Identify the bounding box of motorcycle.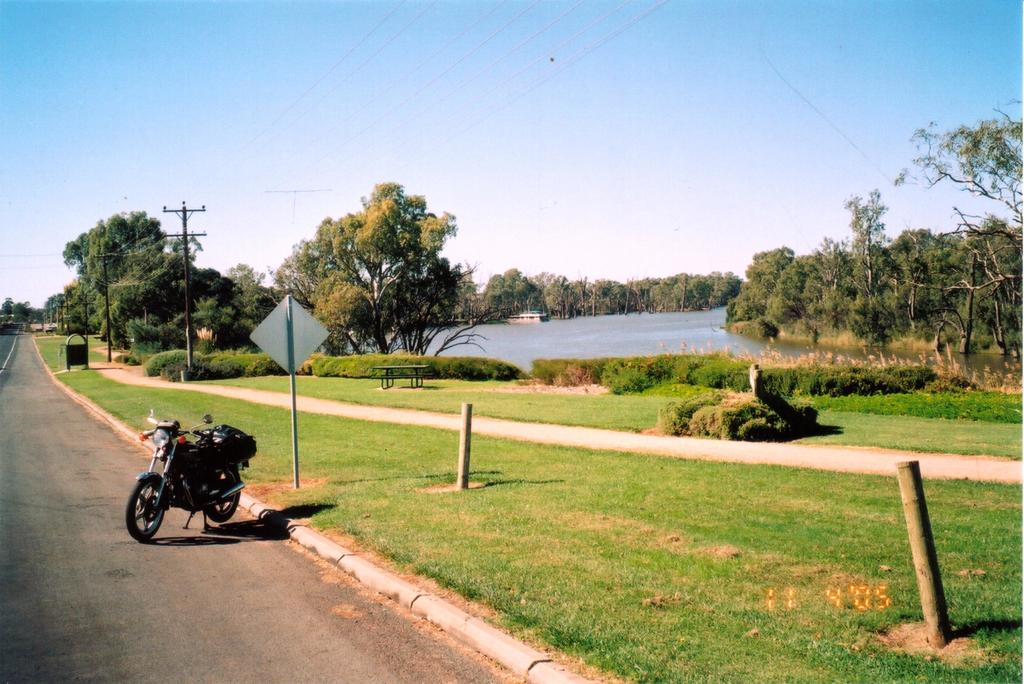
pyautogui.locateOnScreen(124, 414, 255, 542).
